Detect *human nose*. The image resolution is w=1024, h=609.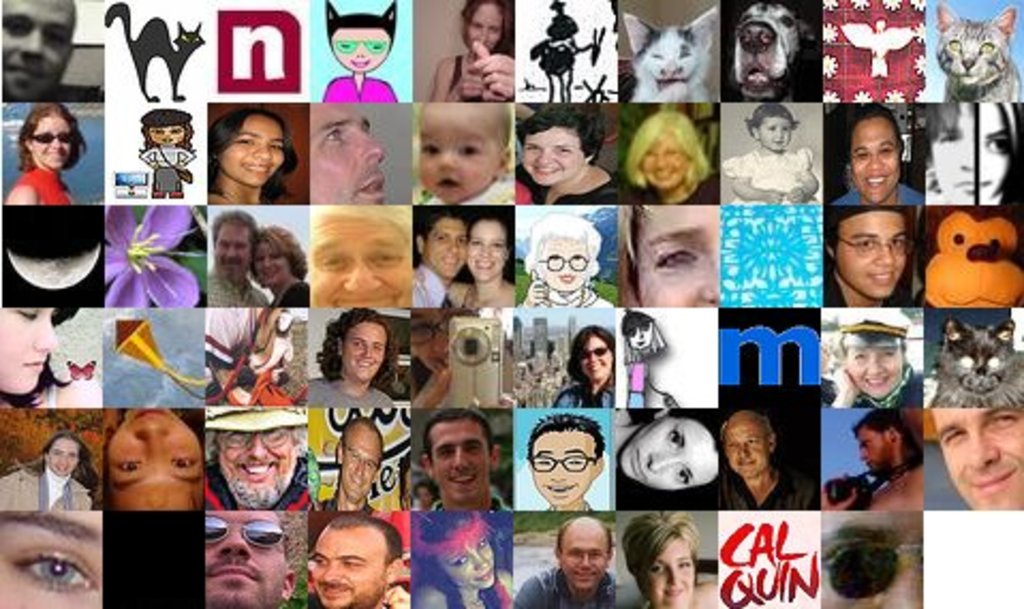
x1=552 y1=462 x2=567 y2=483.
